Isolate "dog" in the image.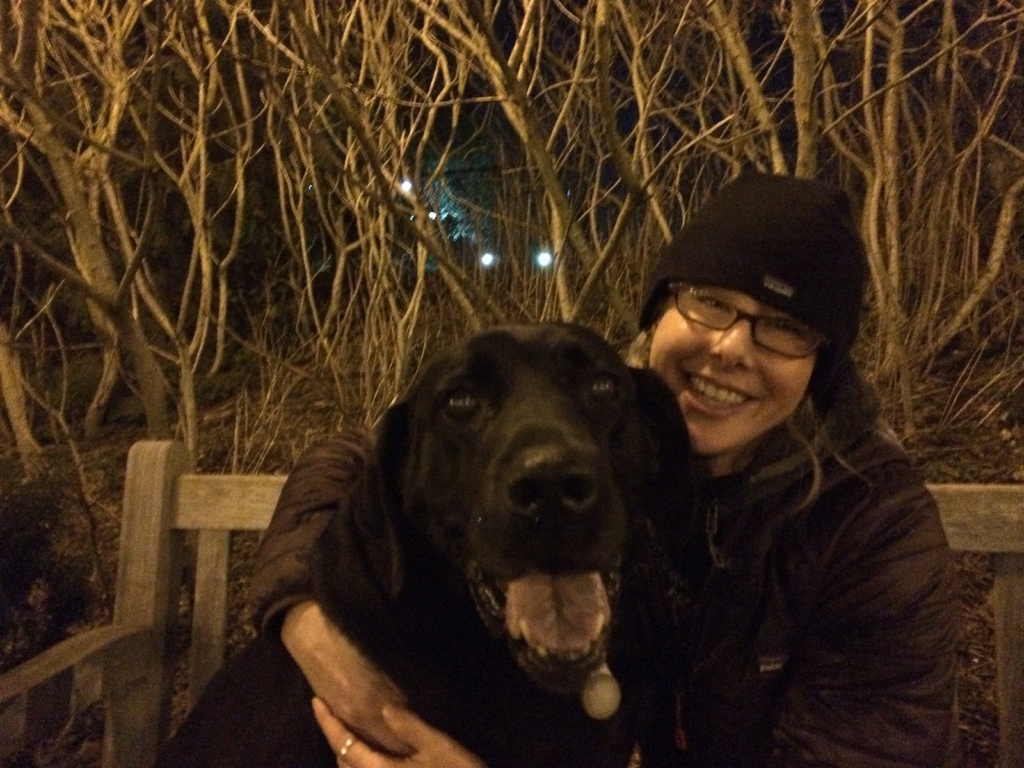
Isolated region: 152,315,705,767.
